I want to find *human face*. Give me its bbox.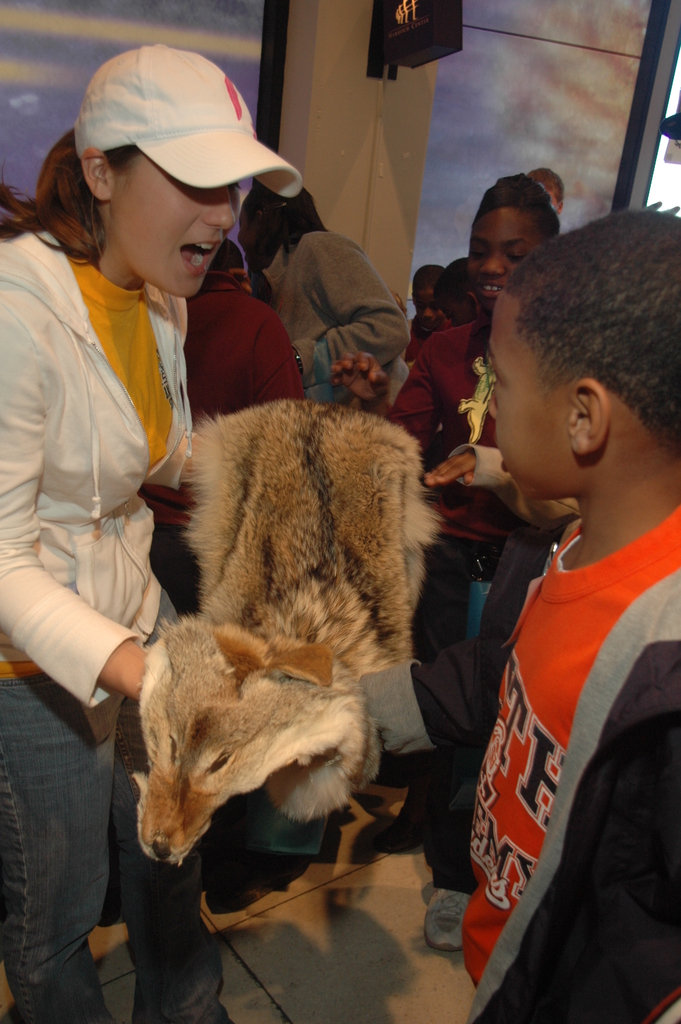
region(111, 149, 242, 296).
